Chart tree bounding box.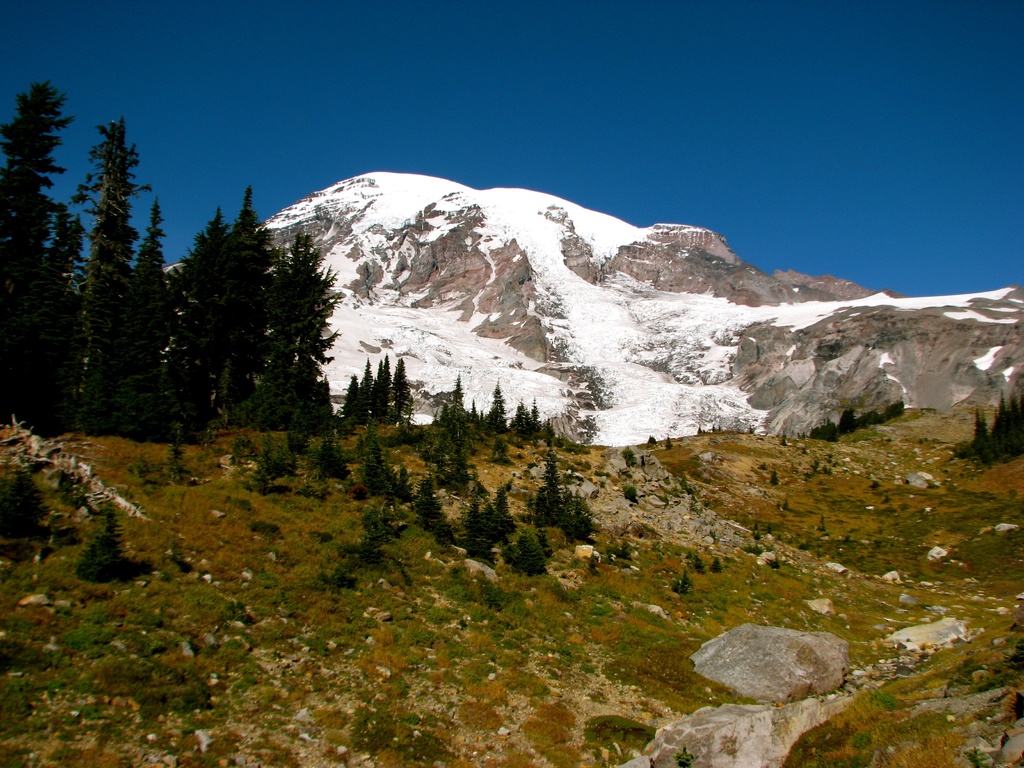
Charted: {"left": 710, "top": 556, "right": 721, "bottom": 574}.
